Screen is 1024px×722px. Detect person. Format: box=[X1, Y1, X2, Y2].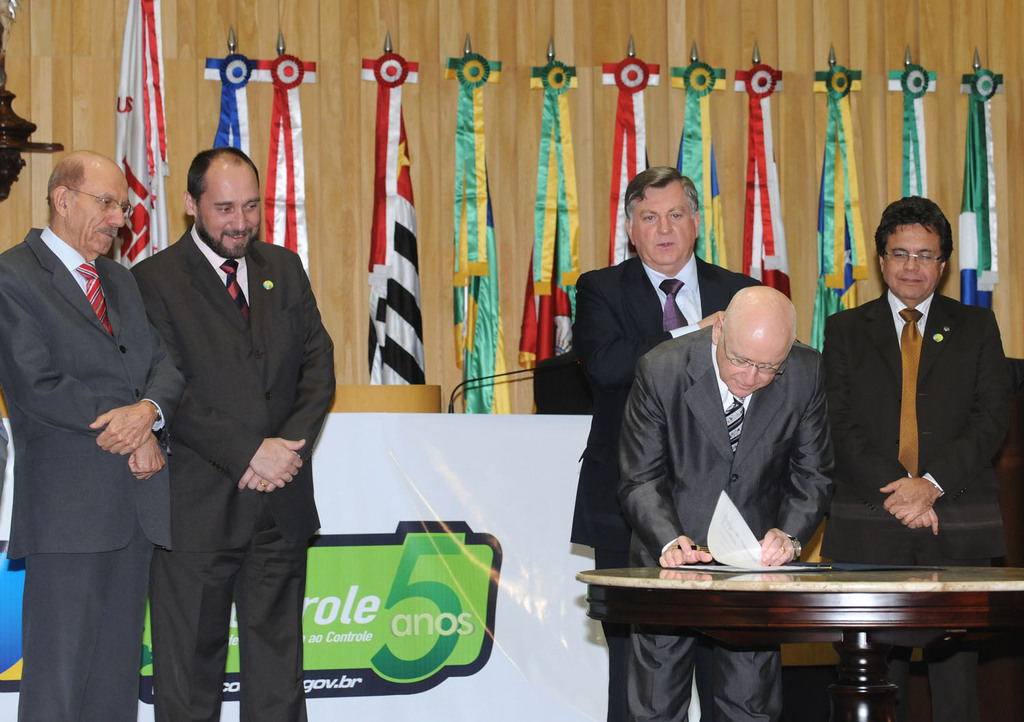
box=[619, 276, 835, 721].
